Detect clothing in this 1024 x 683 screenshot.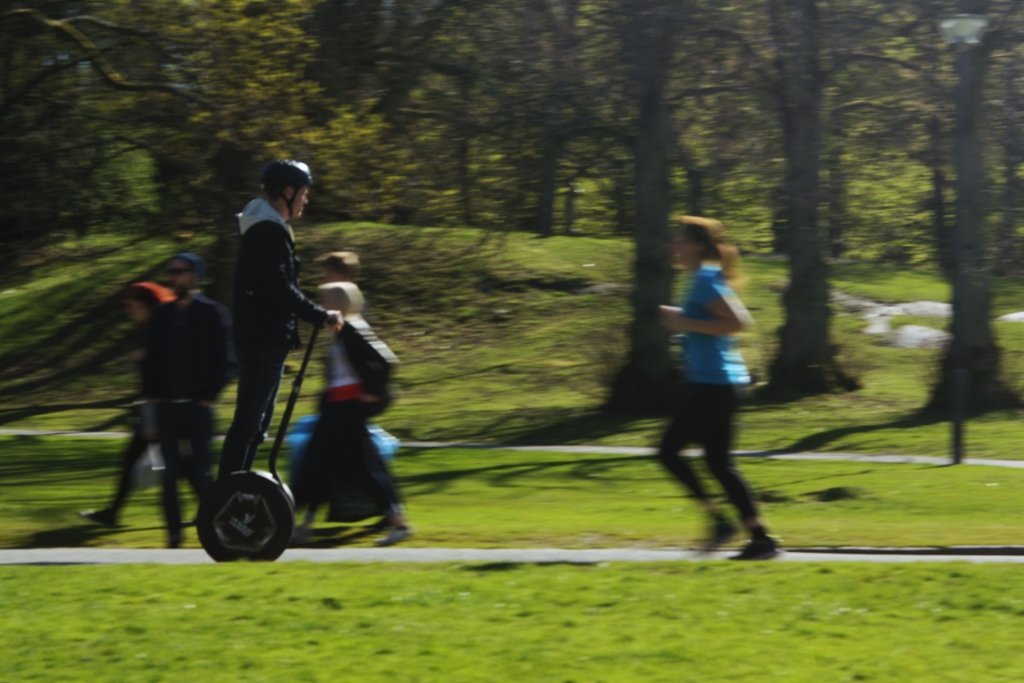
Detection: bbox=[230, 199, 350, 458].
